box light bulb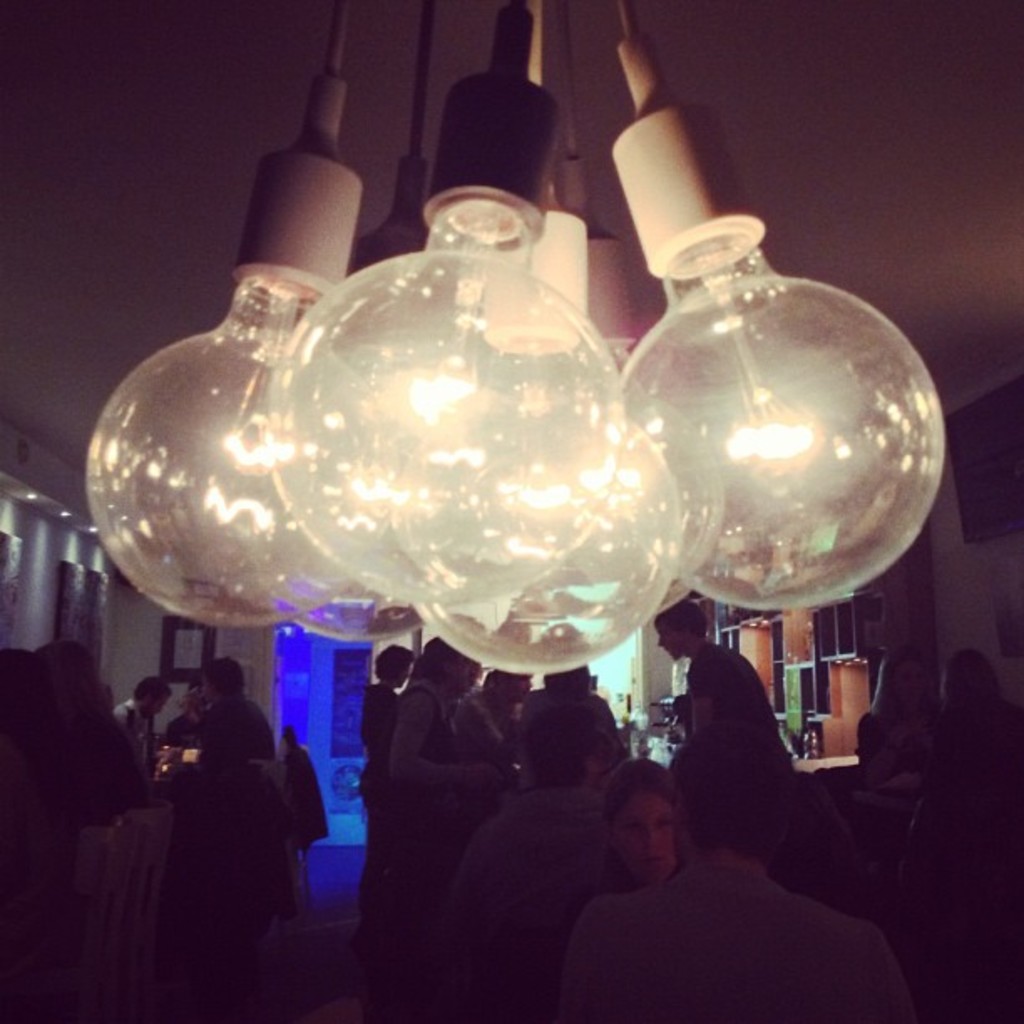
(258, 75, 624, 604)
